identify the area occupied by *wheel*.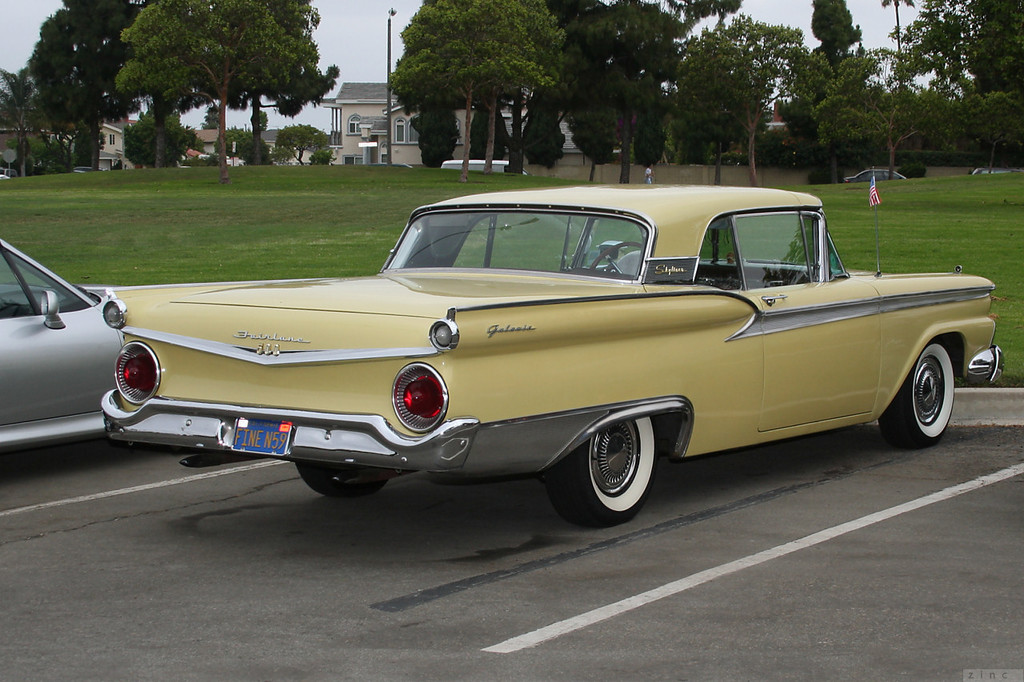
Area: (298,465,387,497).
